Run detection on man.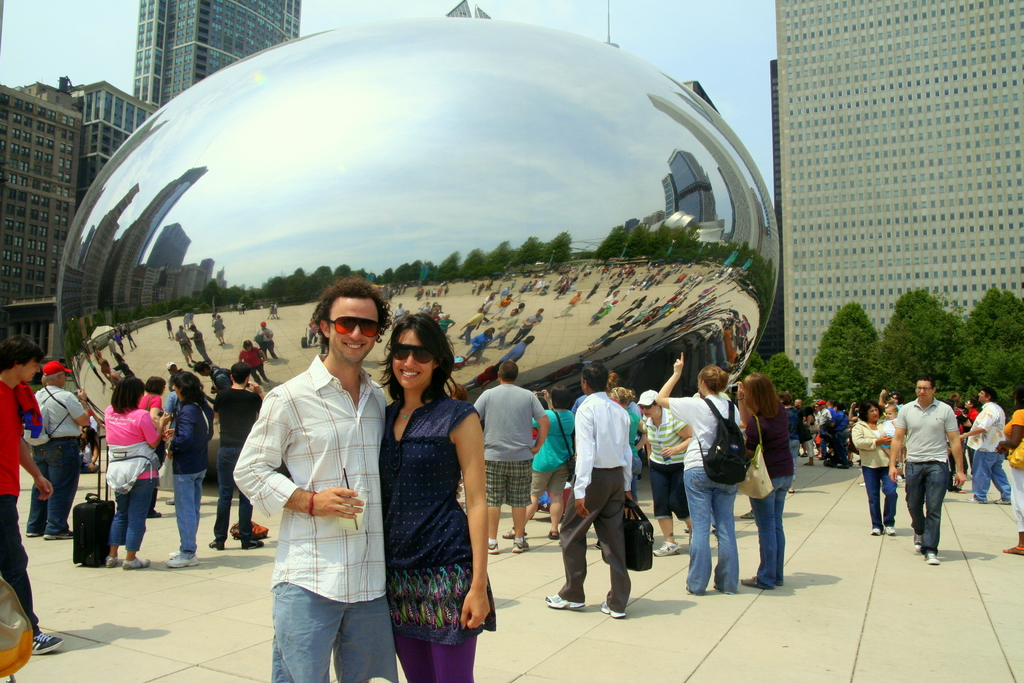
Result: (240, 273, 400, 669).
